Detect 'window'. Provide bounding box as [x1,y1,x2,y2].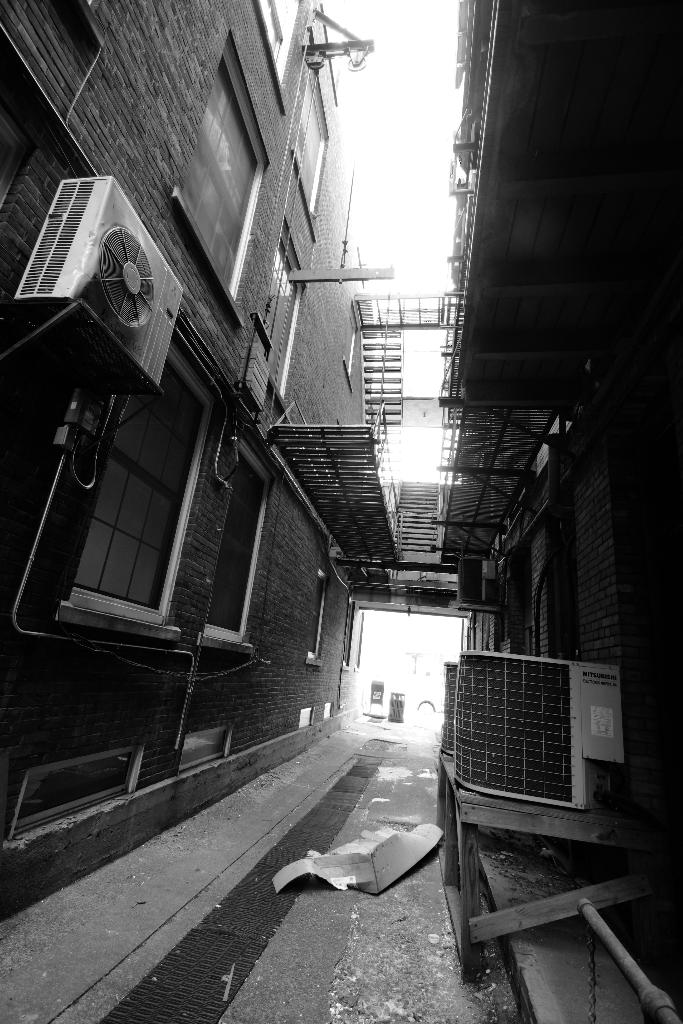
[288,45,334,230].
